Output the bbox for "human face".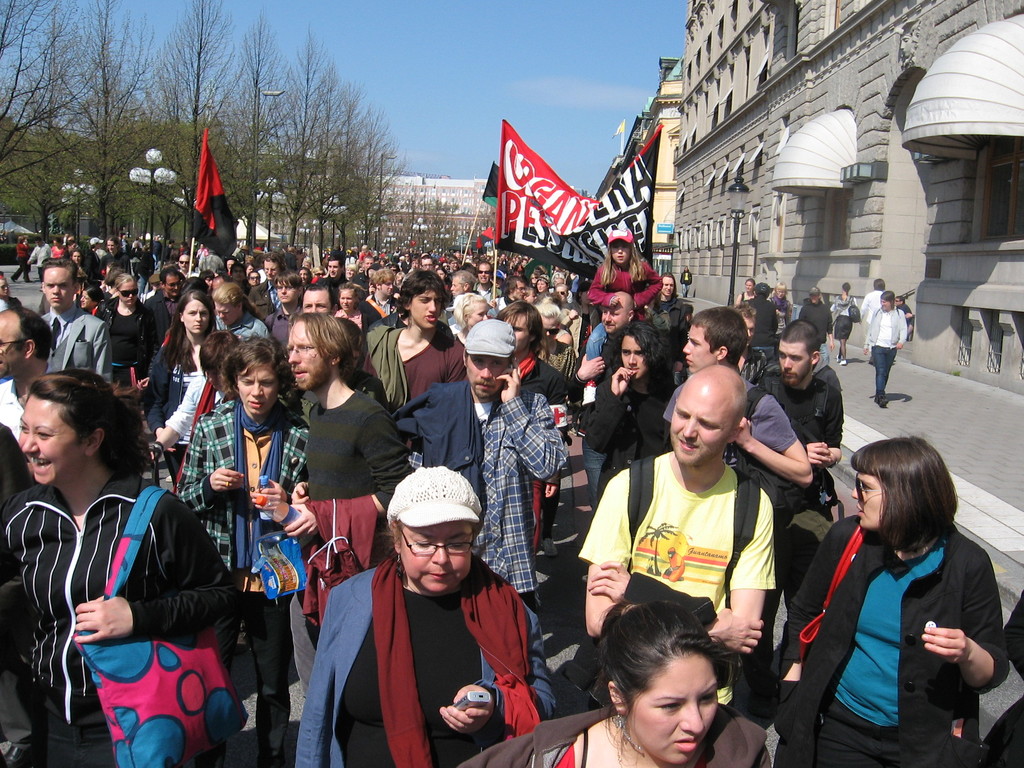
l=554, t=285, r=566, b=301.
